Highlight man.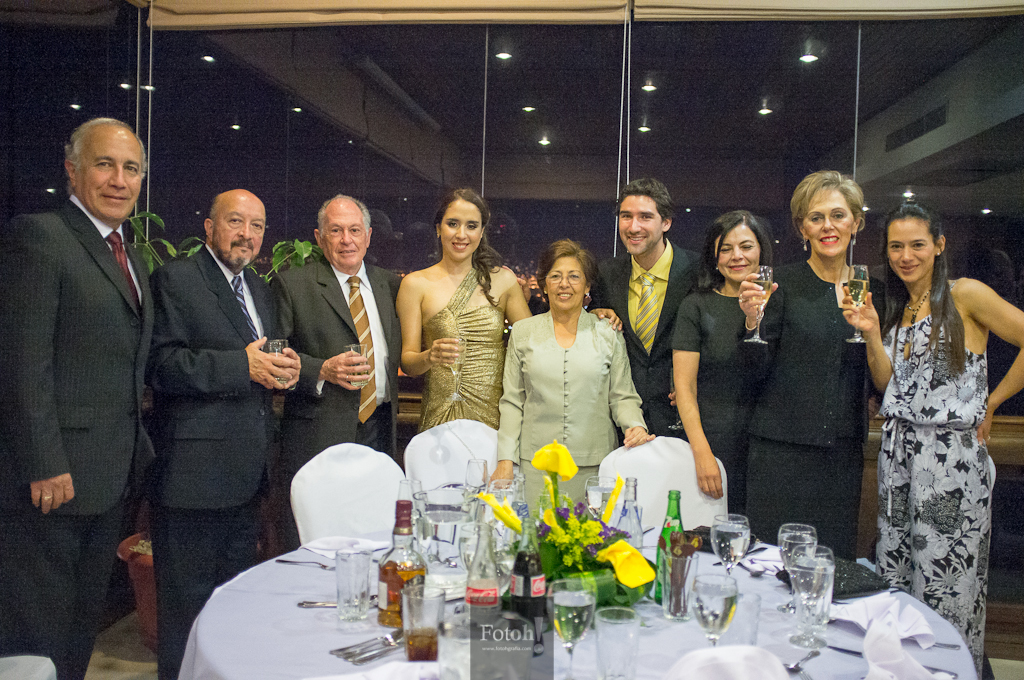
Highlighted region: 0:114:153:679.
